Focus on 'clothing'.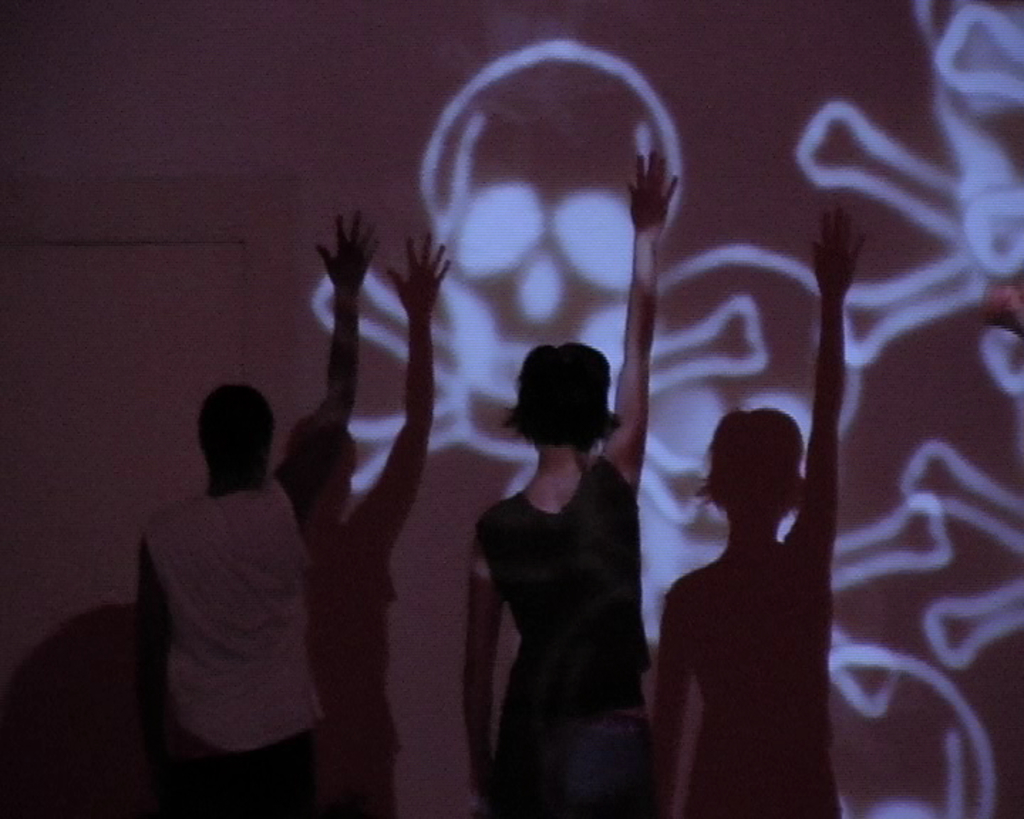
Focused at <box>465,439,651,818</box>.
